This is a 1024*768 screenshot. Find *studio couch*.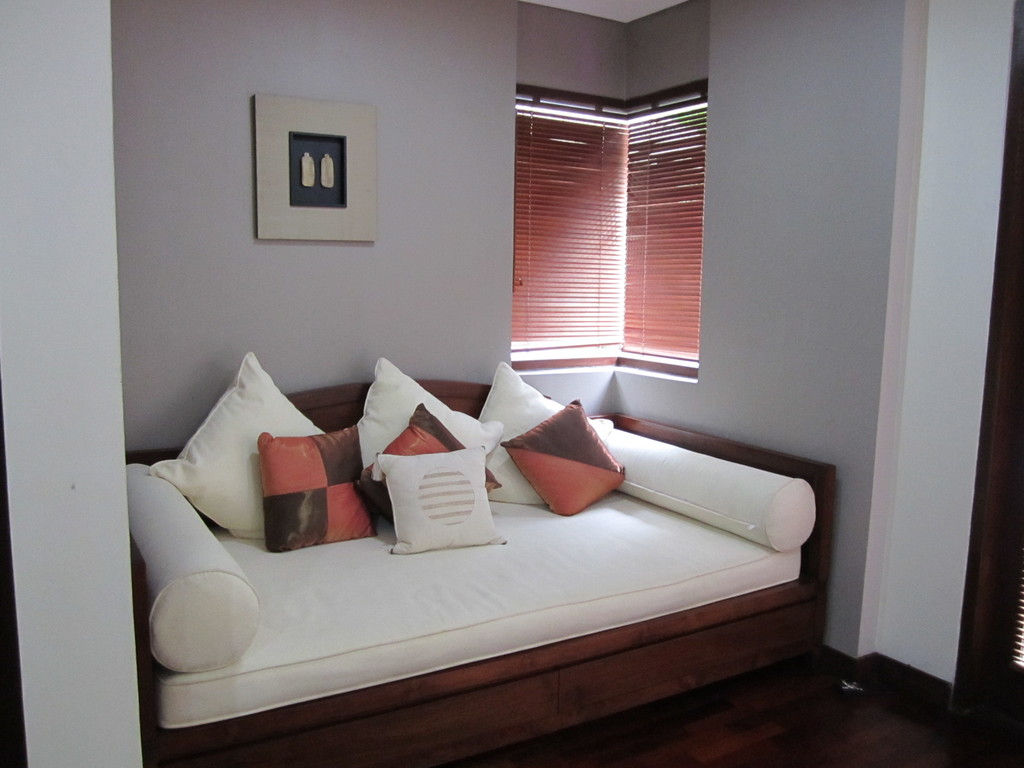
Bounding box: x1=140, y1=349, x2=834, y2=764.
